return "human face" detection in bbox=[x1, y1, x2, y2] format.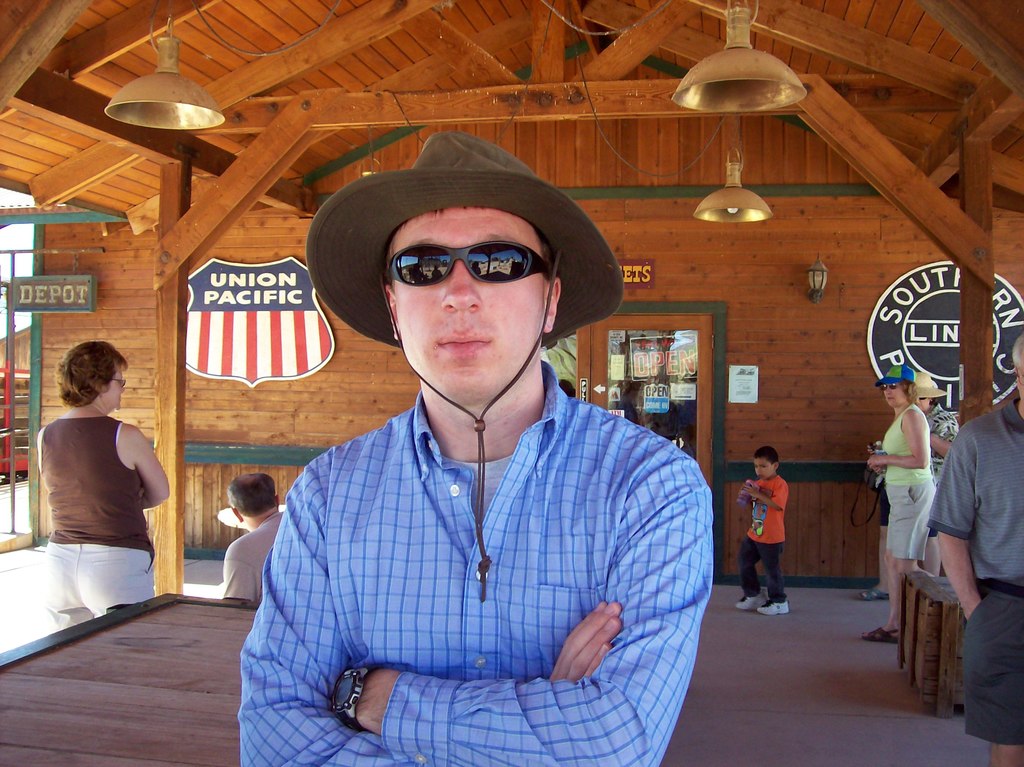
bbox=[883, 384, 905, 408].
